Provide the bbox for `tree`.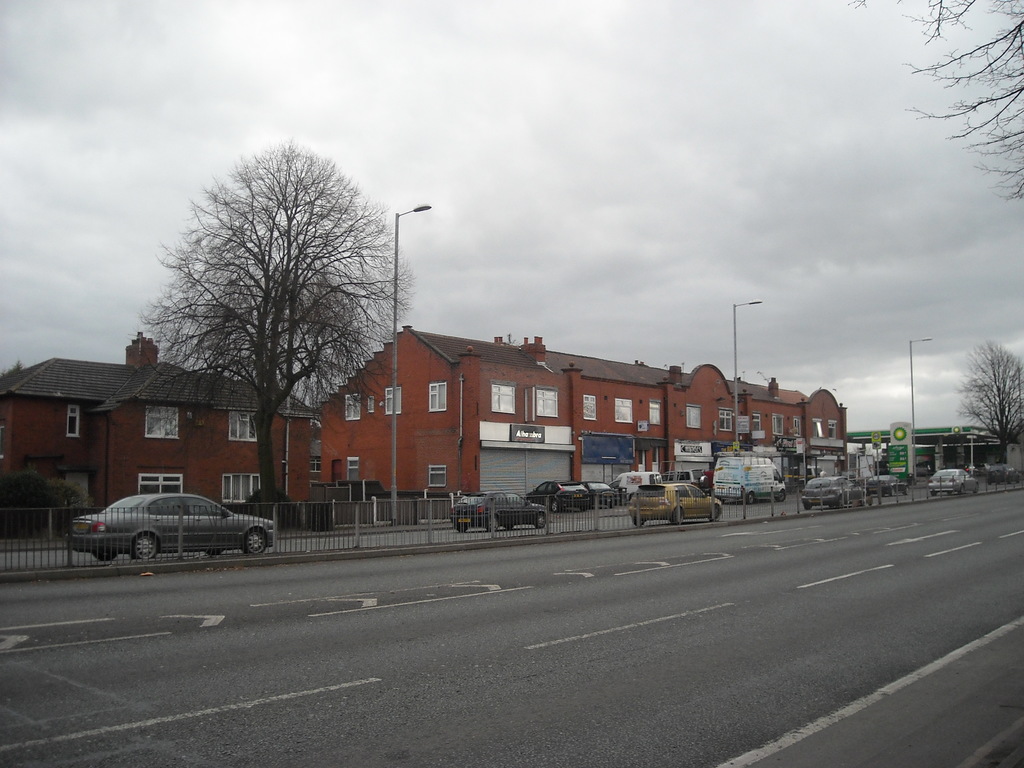
(x1=143, y1=141, x2=412, y2=517).
